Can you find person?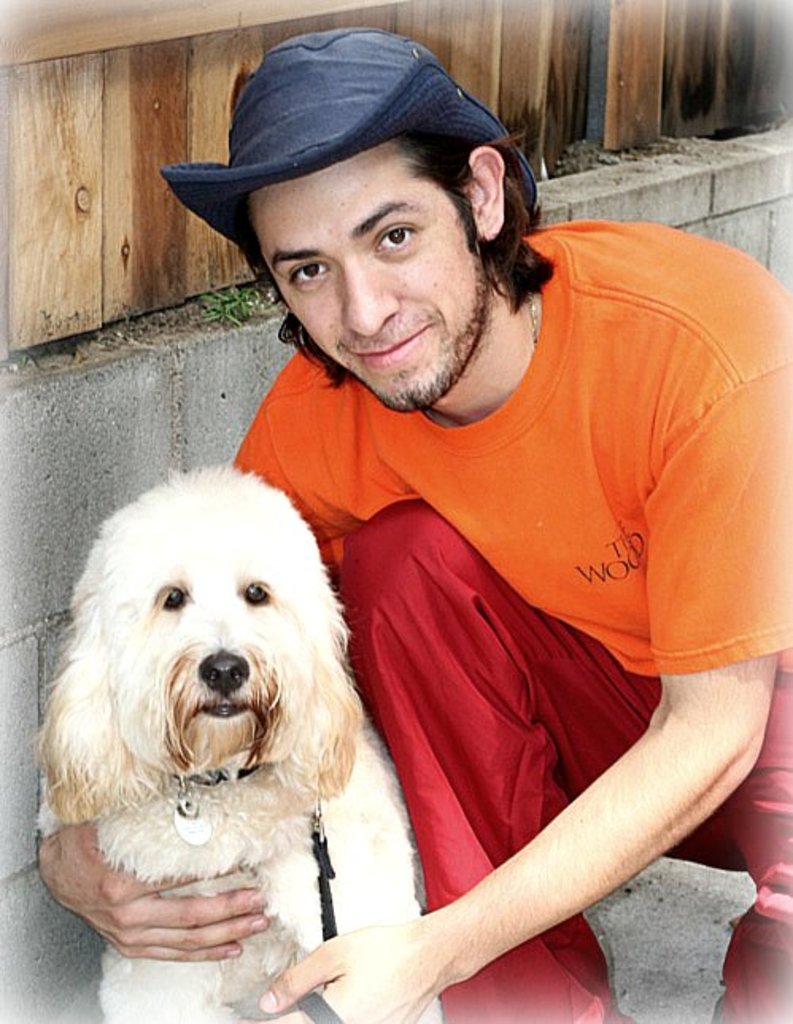
Yes, bounding box: crop(29, 21, 791, 1022).
